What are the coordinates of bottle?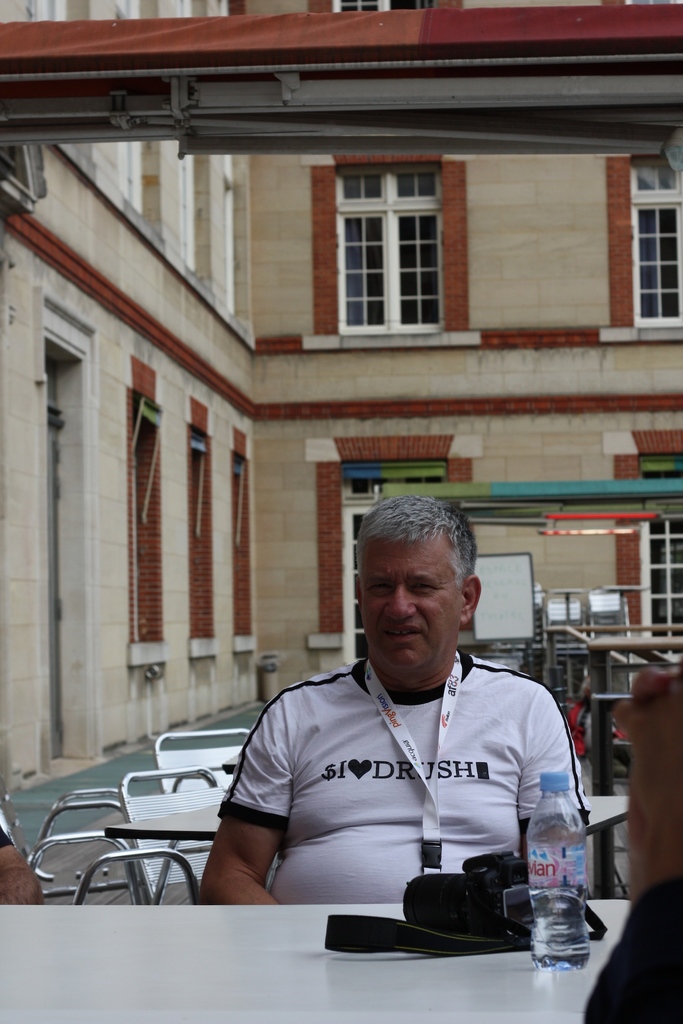
l=521, t=803, r=605, b=981.
